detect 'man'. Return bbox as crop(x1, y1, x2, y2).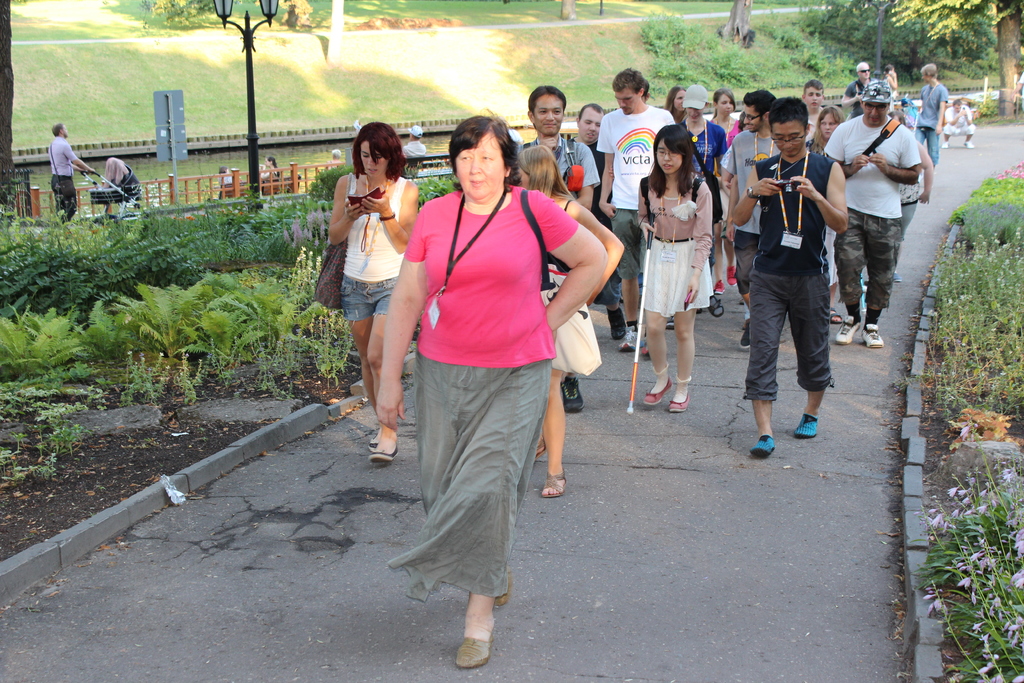
crop(397, 121, 431, 181).
